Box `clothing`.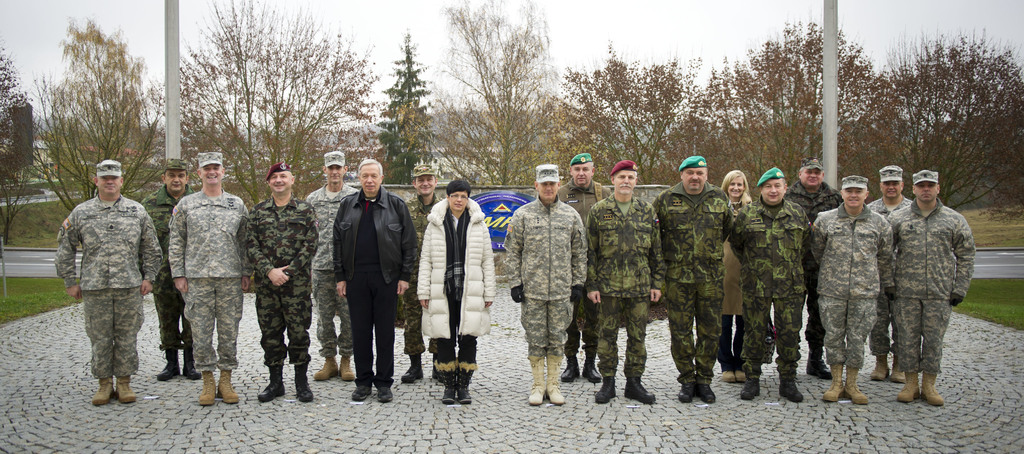
box(558, 182, 613, 359).
